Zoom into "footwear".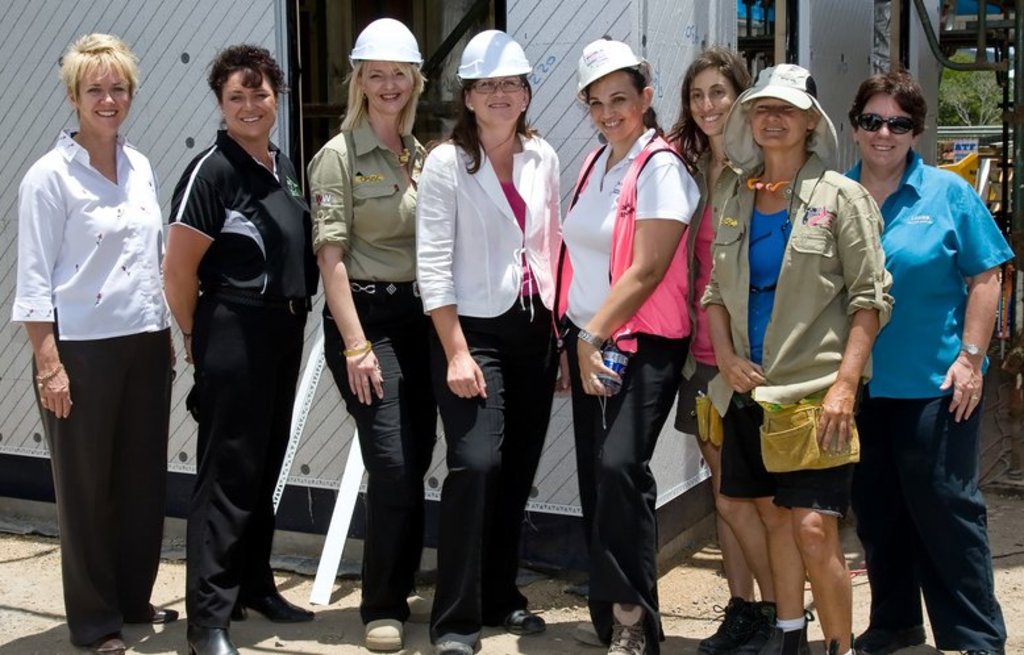
Zoom target: box=[599, 605, 654, 654].
